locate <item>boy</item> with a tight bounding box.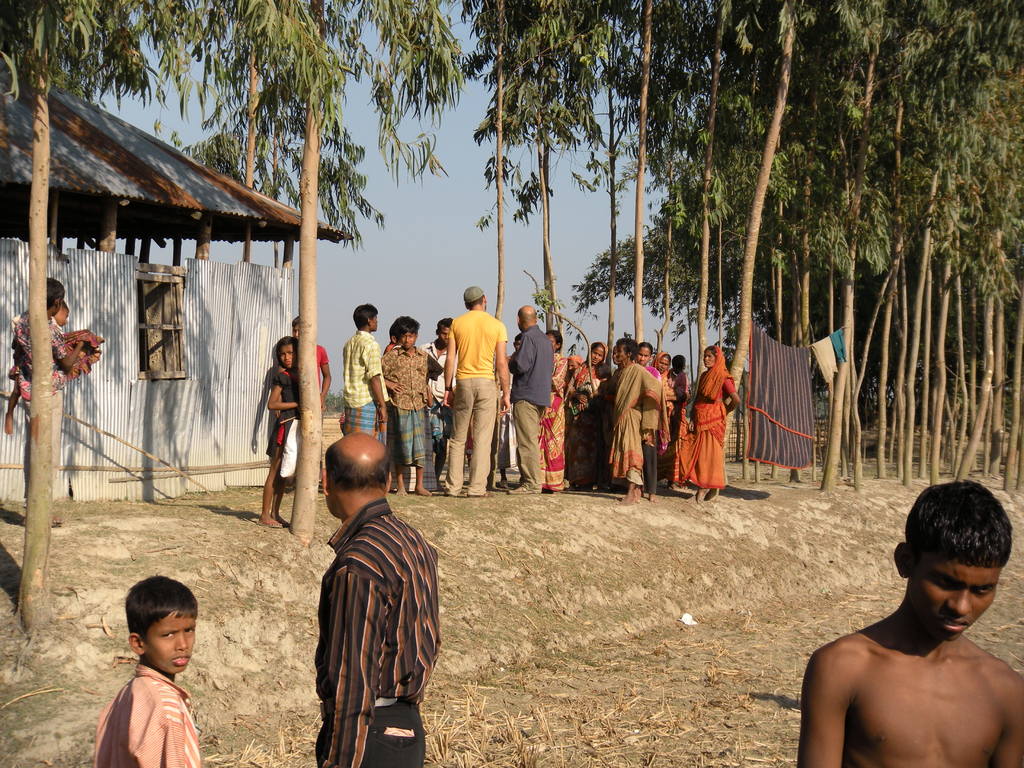
locate(92, 571, 201, 767).
